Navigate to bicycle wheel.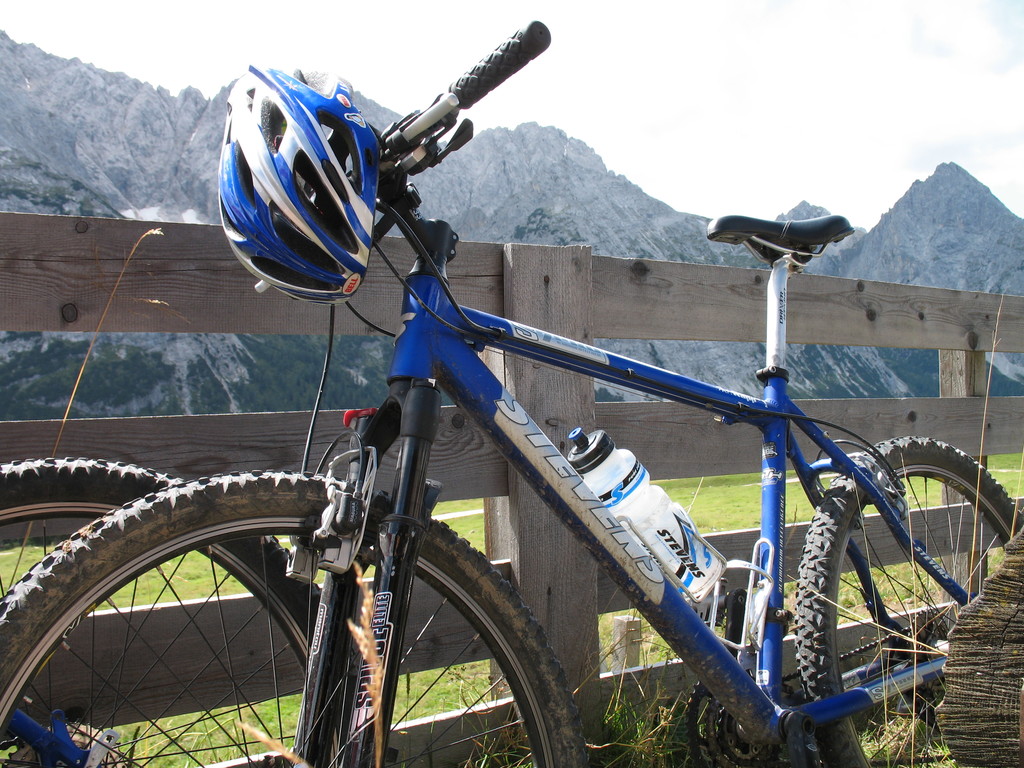
Navigation target: [x1=0, y1=454, x2=364, y2=767].
